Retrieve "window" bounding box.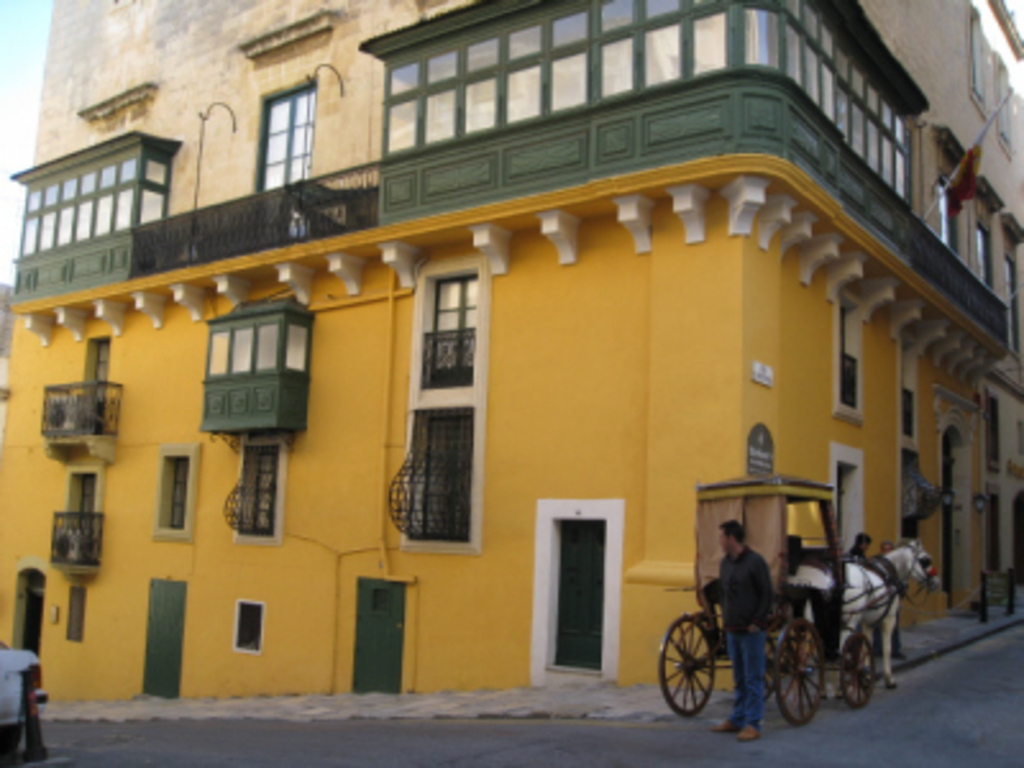
Bounding box: box=[934, 177, 955, 241].
